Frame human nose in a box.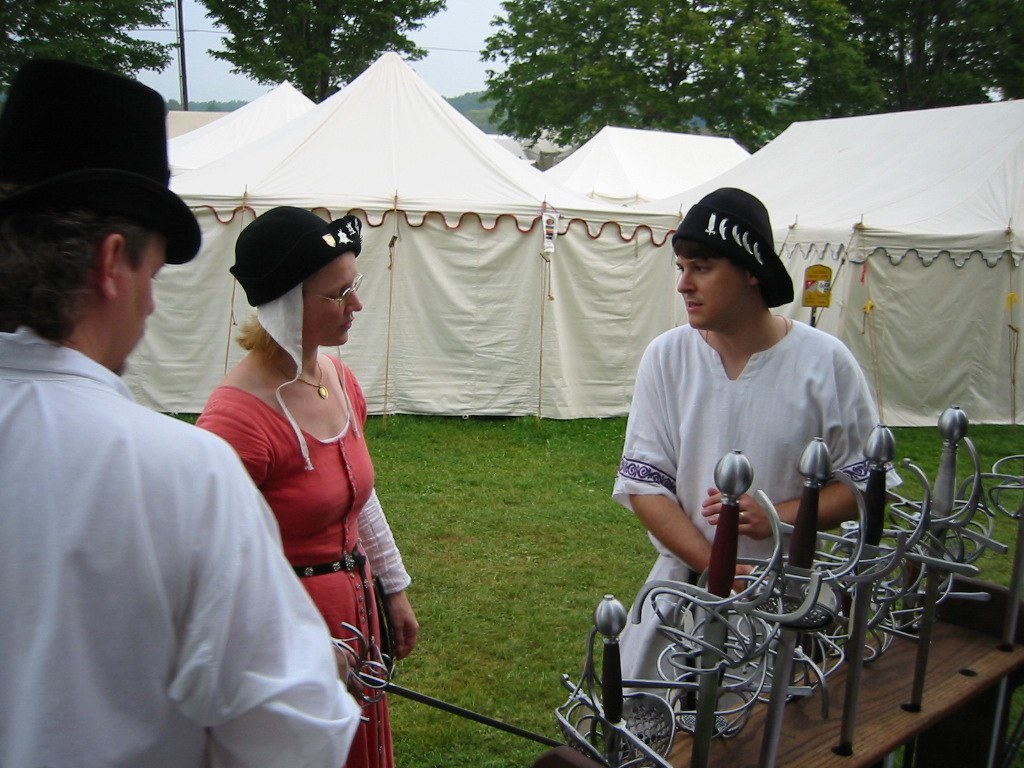
{"x1": 148, "y1": 293, "x2": 156, "y2": 314}.
